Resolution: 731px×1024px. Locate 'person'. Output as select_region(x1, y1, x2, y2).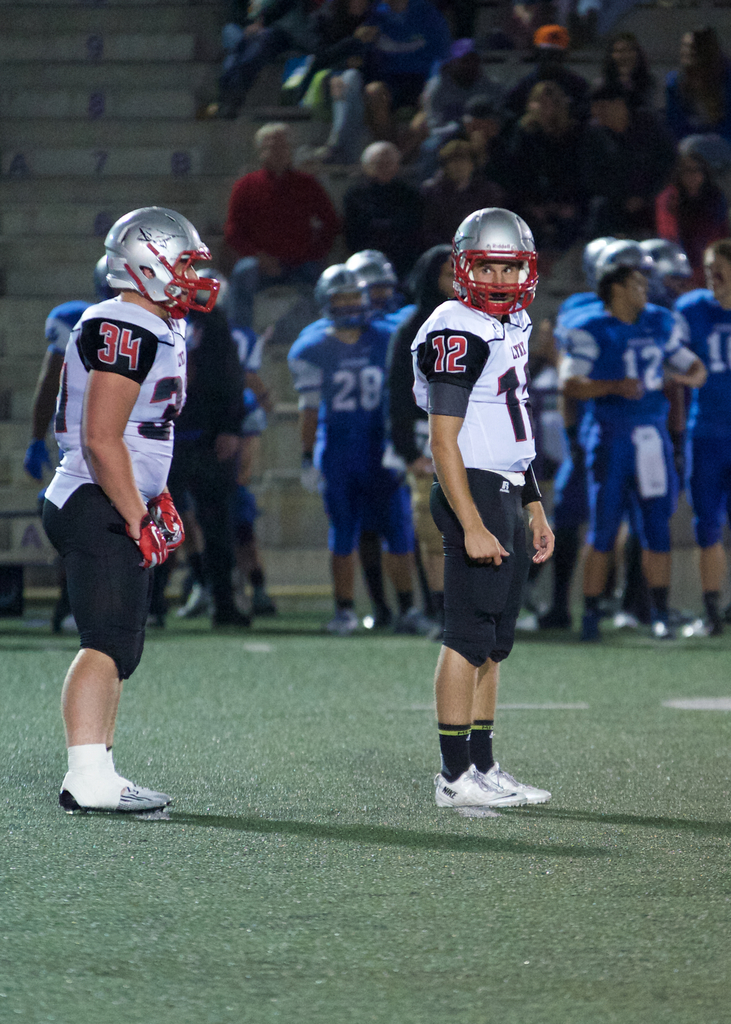
select_region(602, 24, 655, 106).
